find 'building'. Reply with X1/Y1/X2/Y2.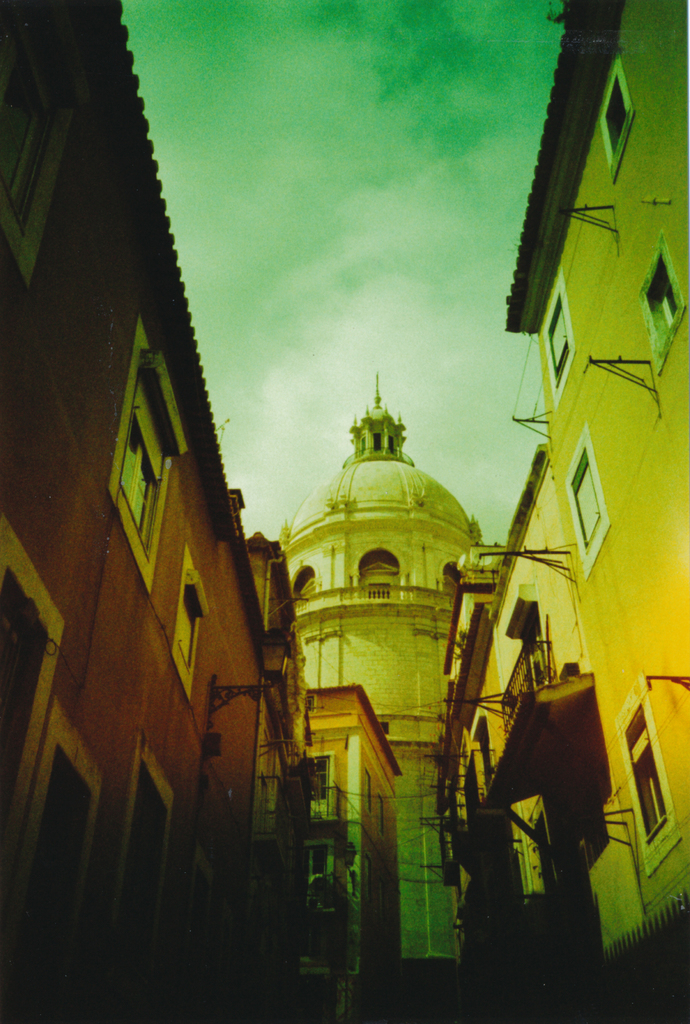
236/528/313/1021.
